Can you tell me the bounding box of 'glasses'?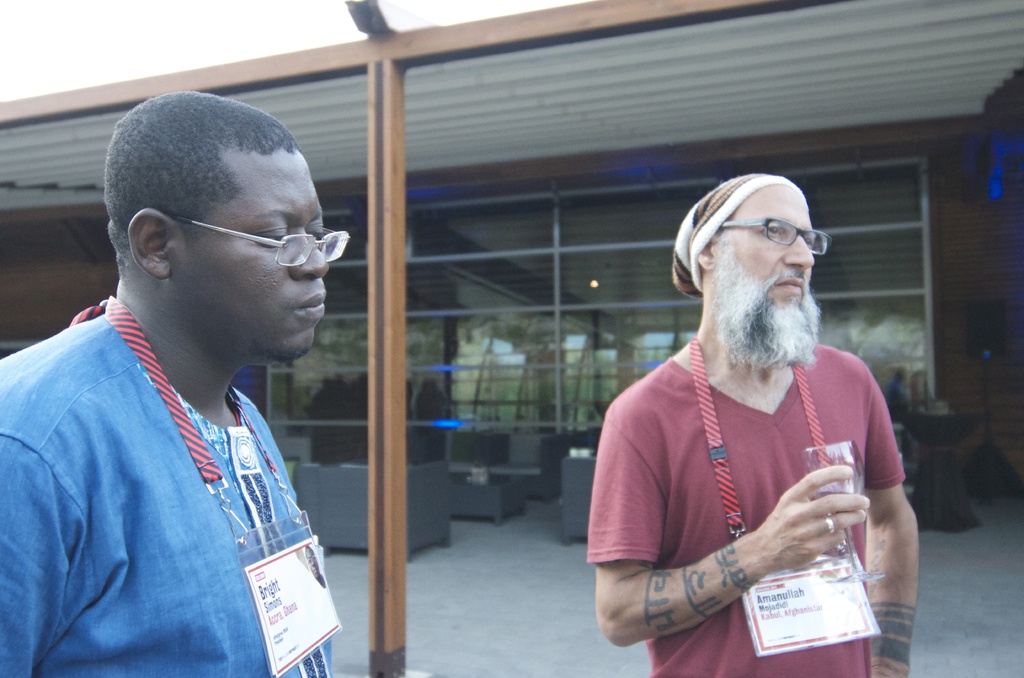
crop(719, 214, 831, 257).
